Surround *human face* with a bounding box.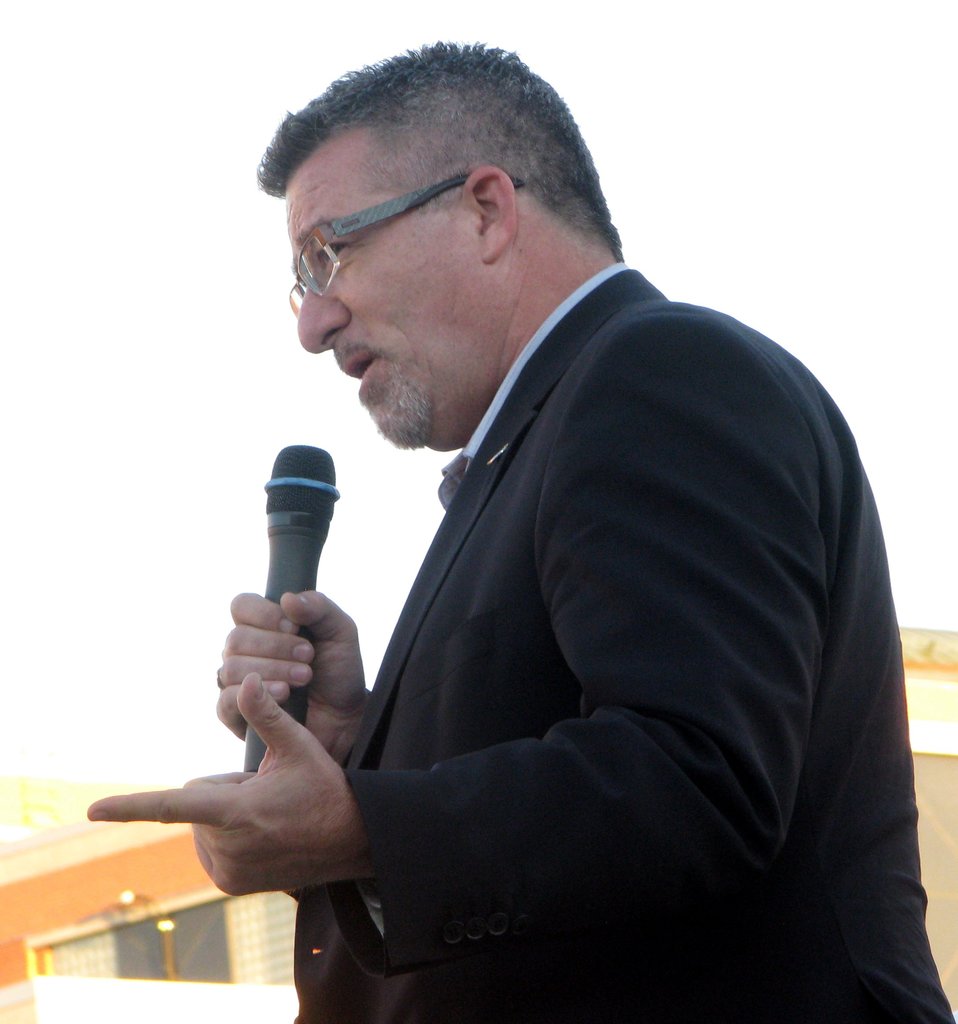
BBox(282, 128, 478, 448).
